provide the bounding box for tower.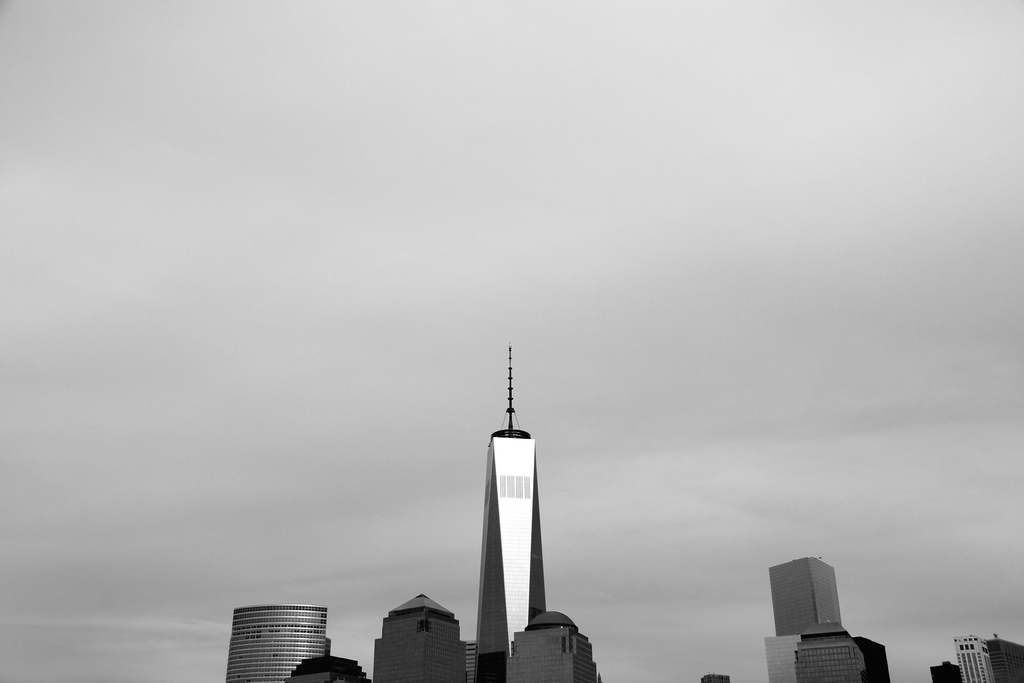
[left=792, top=621, right=893, bottom=682].
